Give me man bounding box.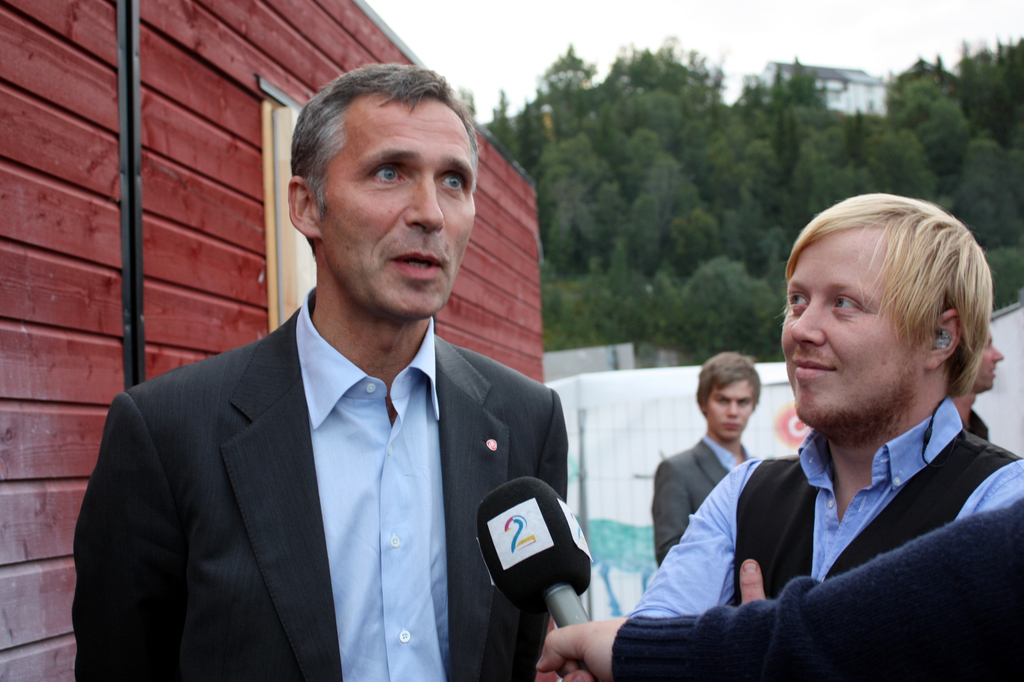
(622,191,1023,626).
